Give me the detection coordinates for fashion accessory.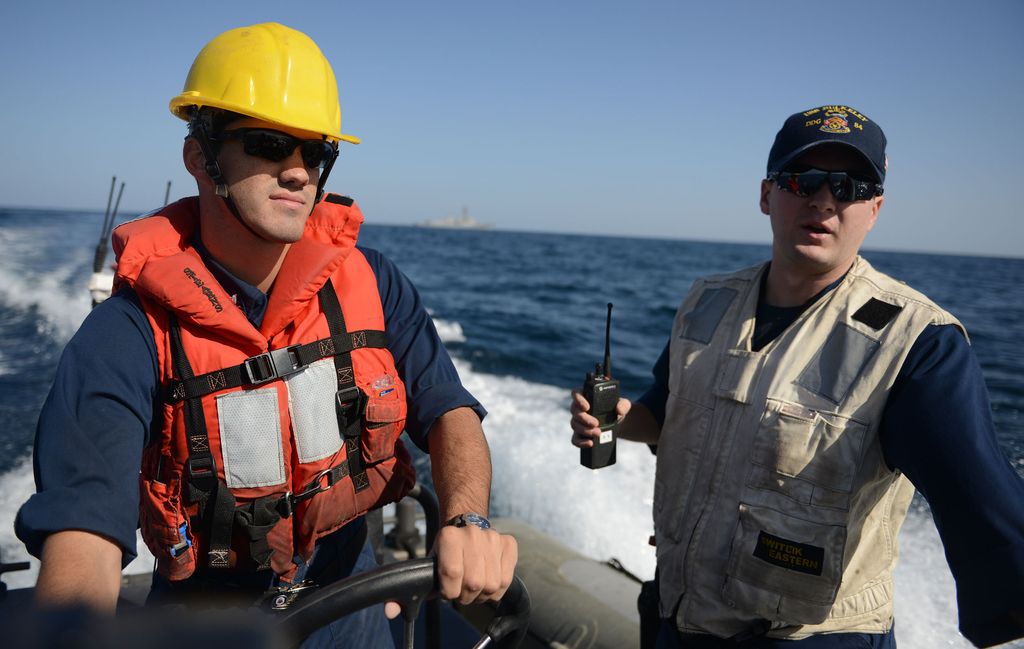
left=766, top=100, right=890, bottom=182.
